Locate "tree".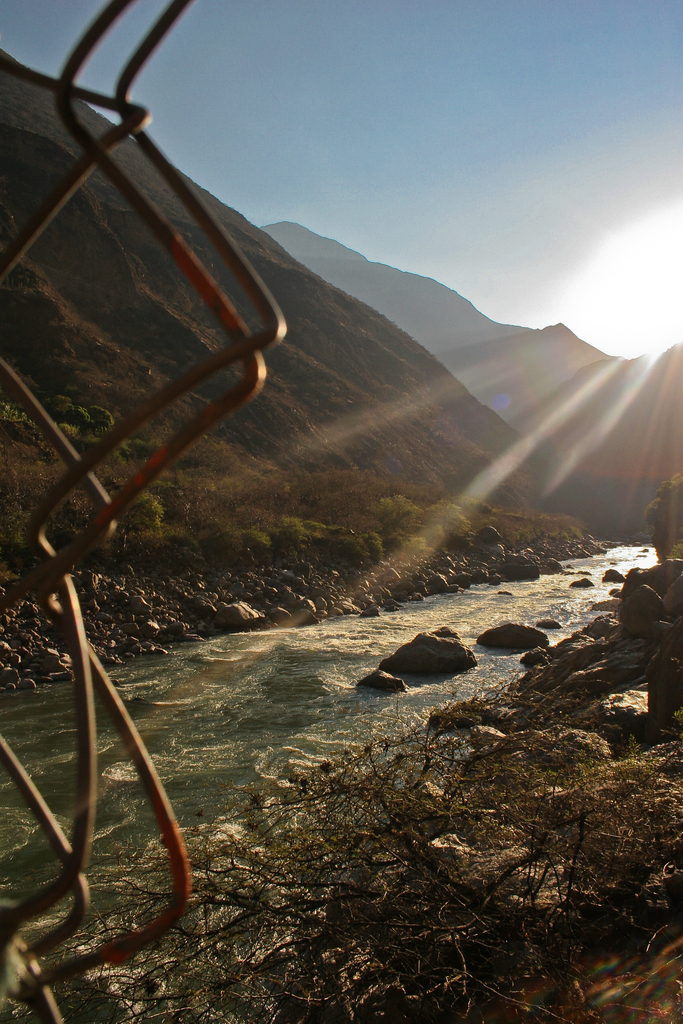
Bounding box: bbox=[43, 394, 114, 435].
